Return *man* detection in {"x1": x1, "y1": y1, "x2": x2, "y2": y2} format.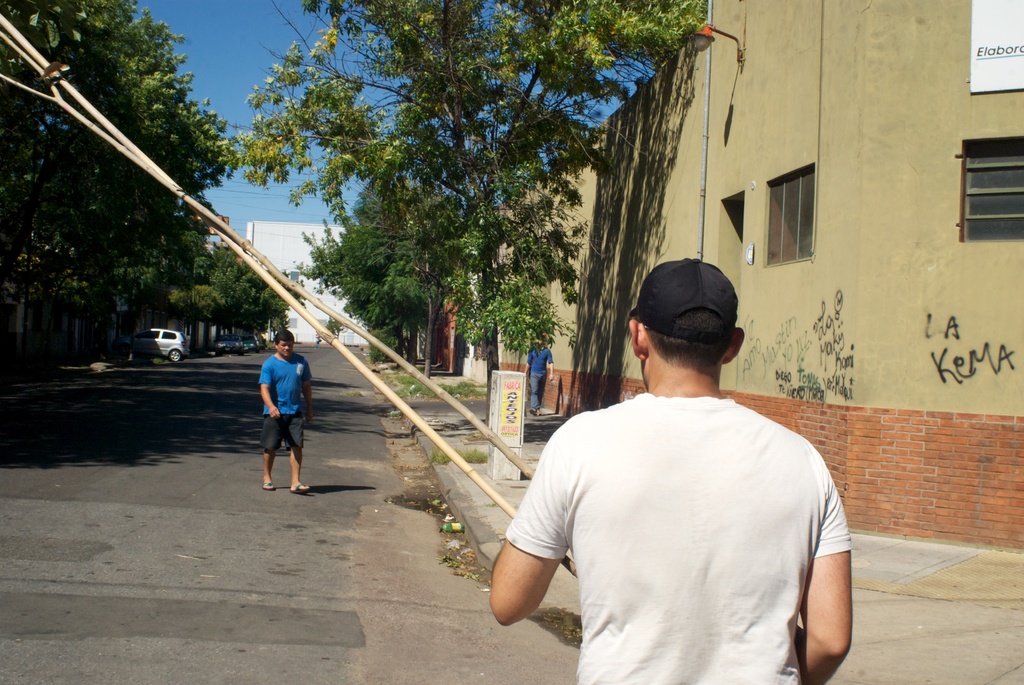
{"x1": 525, "y1": 336, "x2": 555, "y2": 411}.
